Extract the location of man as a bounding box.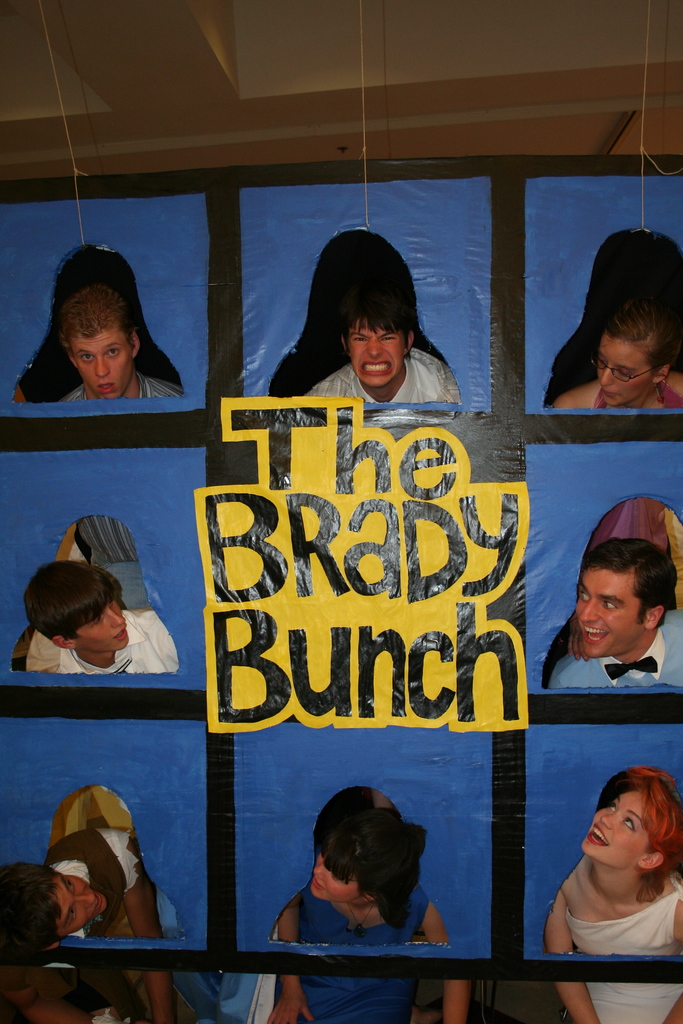
49, 285, 191, 400.
